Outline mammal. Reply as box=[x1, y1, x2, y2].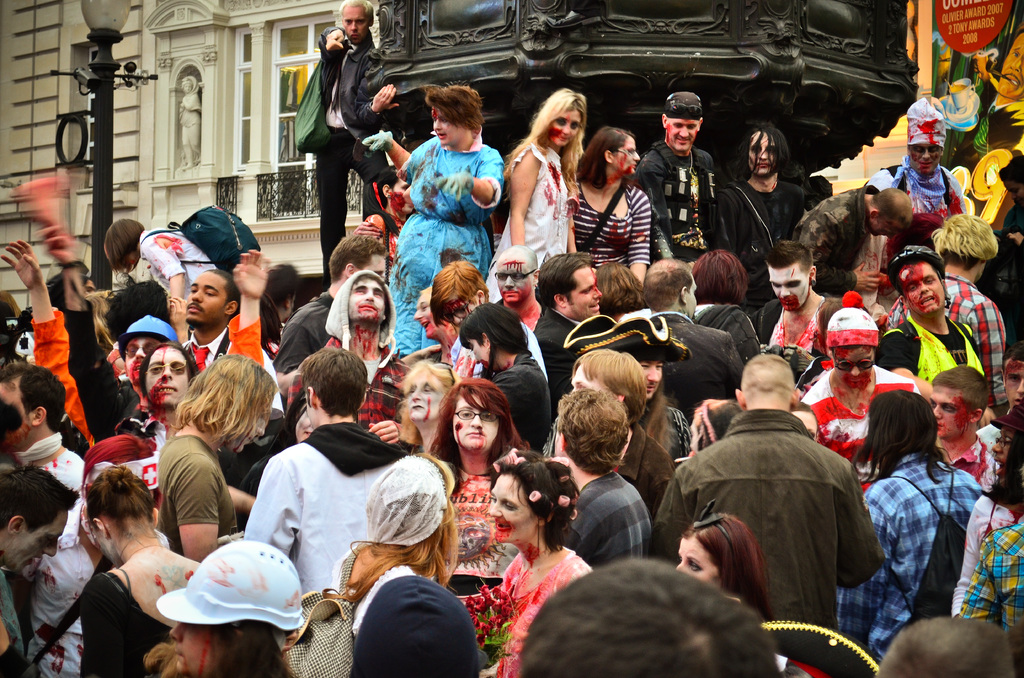
box=[950, 399, 1023, 627].
